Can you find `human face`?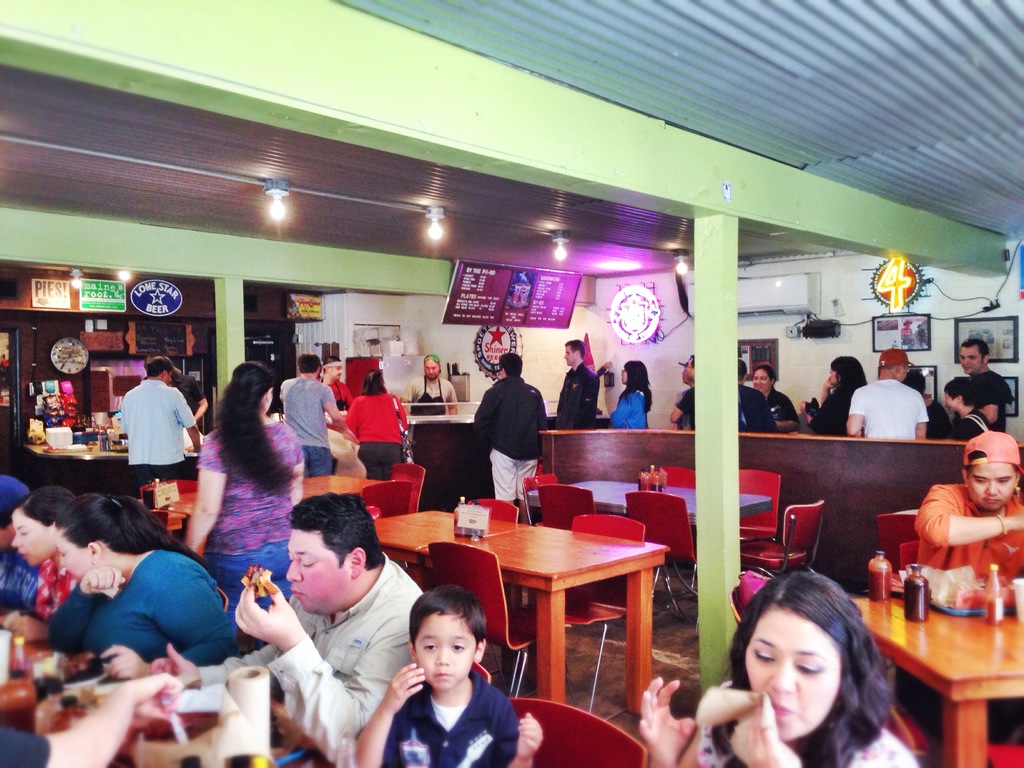
Yes, bounding box: [56,532,93,582].
